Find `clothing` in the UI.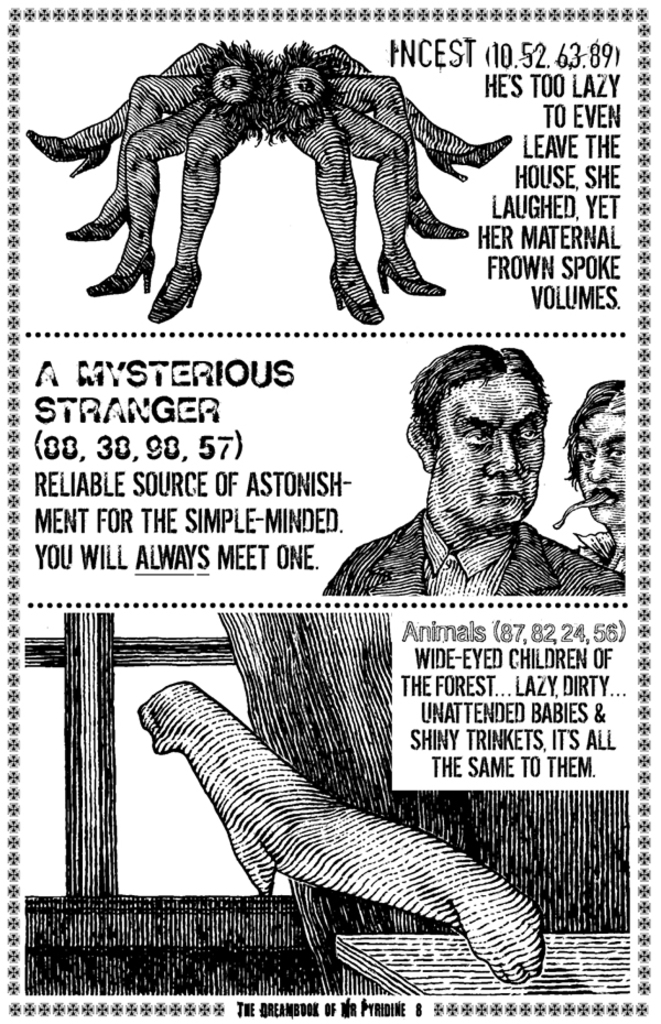
UI element at {"x1": 326, "y1": 510, "x2": 621, "y2": 599}.
